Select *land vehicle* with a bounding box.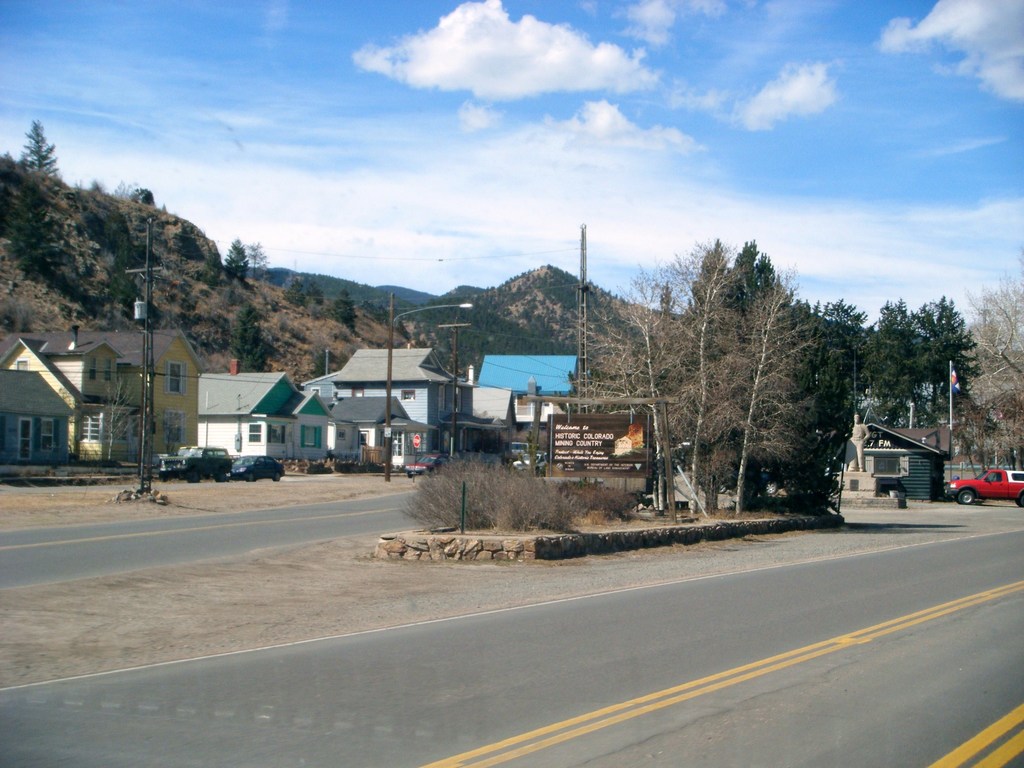
413,456,447,477.
